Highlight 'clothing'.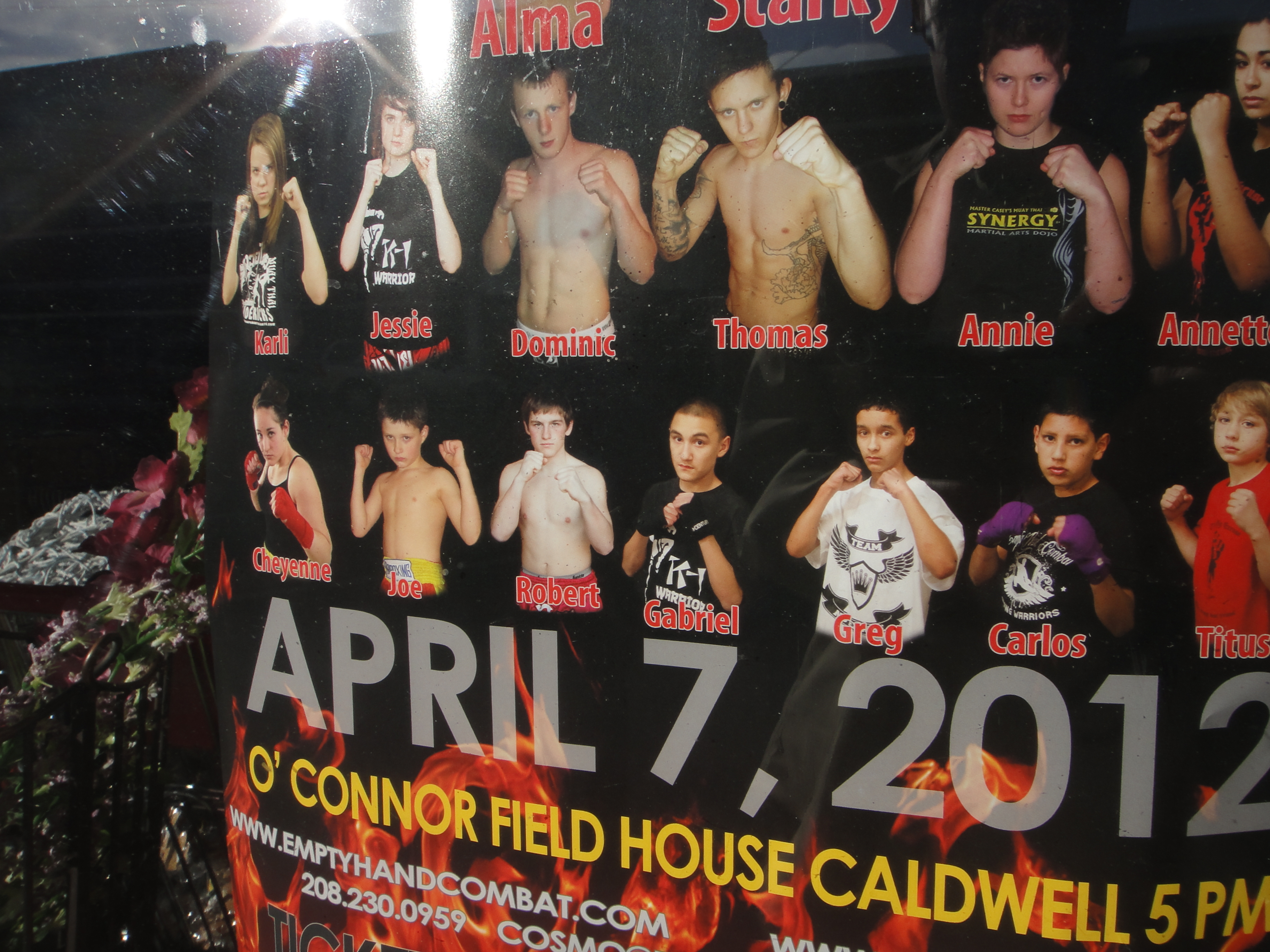
Highlighted region: (x1=81, y1=72, x2=107, y2=129).
